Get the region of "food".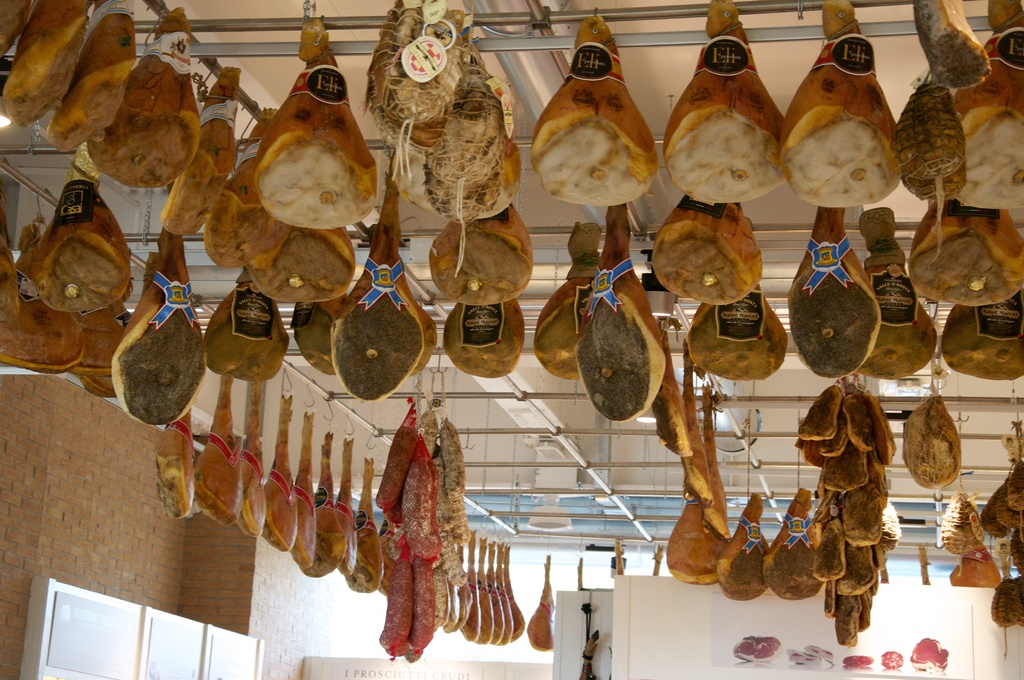
crop(701, 384, 732, 541).
